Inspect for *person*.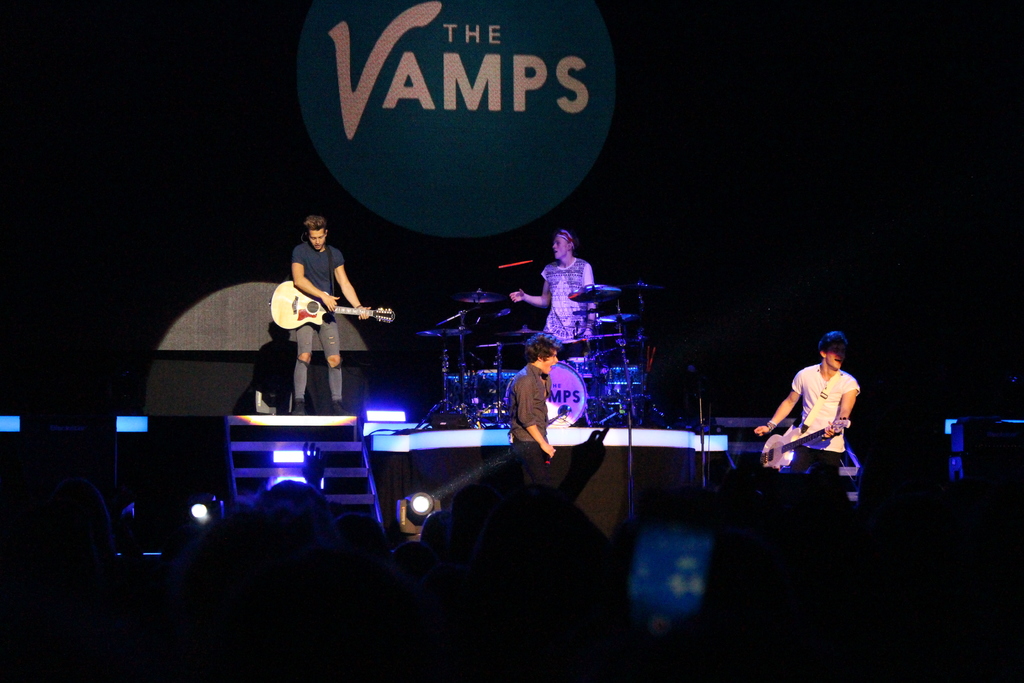
Inspection: {"left": 508, "top": 334, "right": 556, "bottom": 487}.
